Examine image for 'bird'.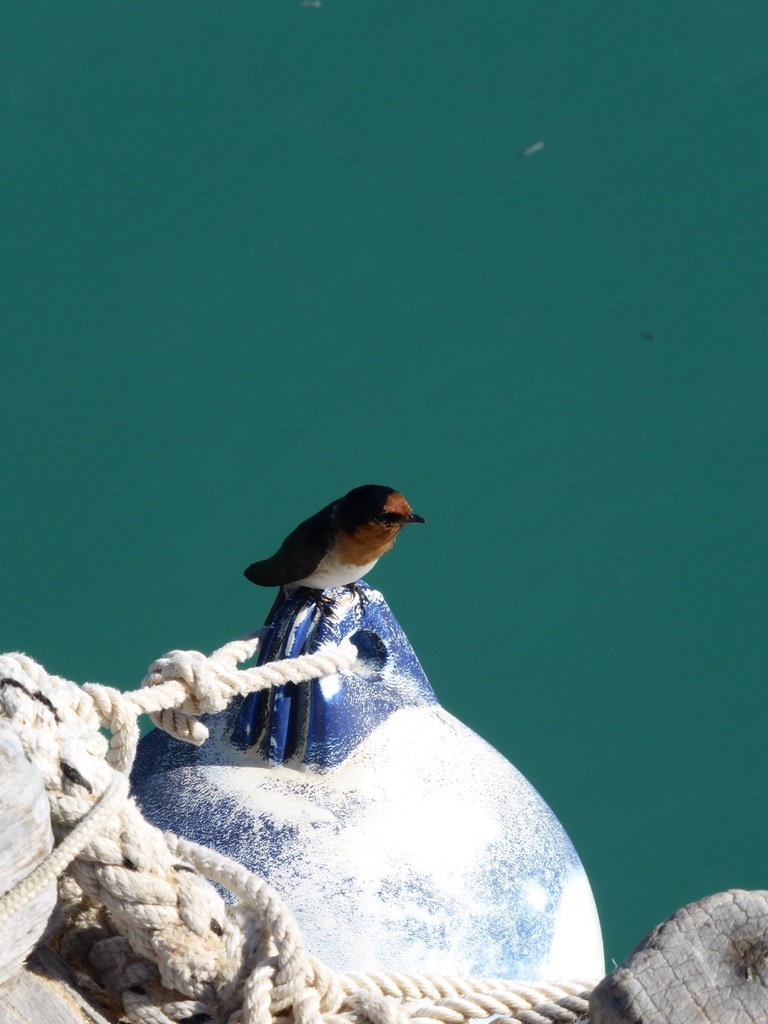
Examination result: BBox(241, 490, 438, 629).
